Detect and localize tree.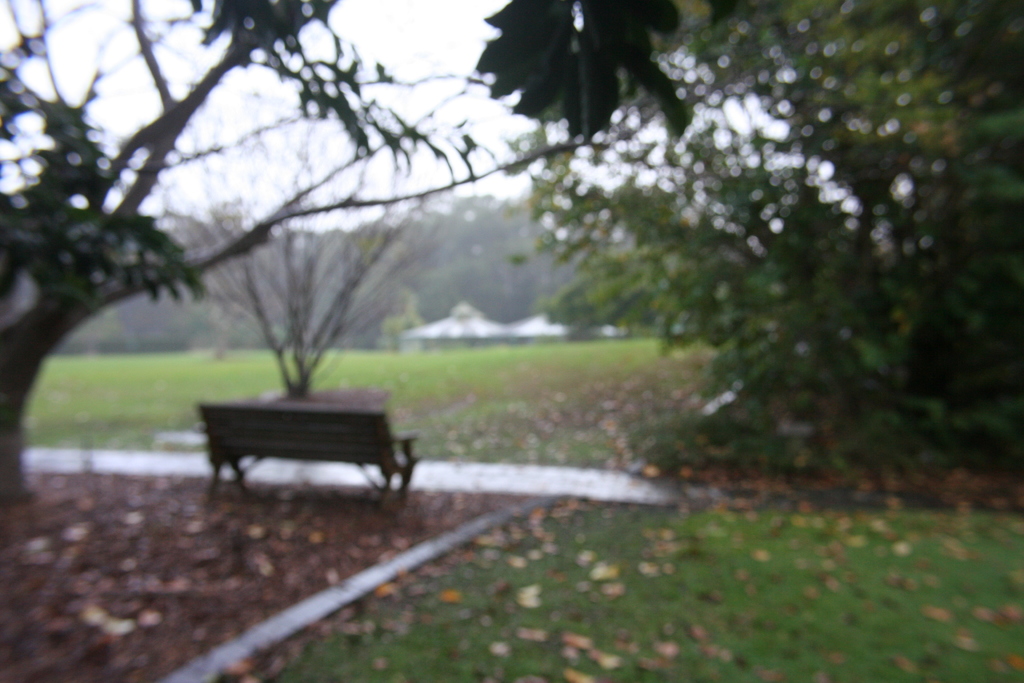
Localized at <region>468, 0, 1023, 496</region>.
